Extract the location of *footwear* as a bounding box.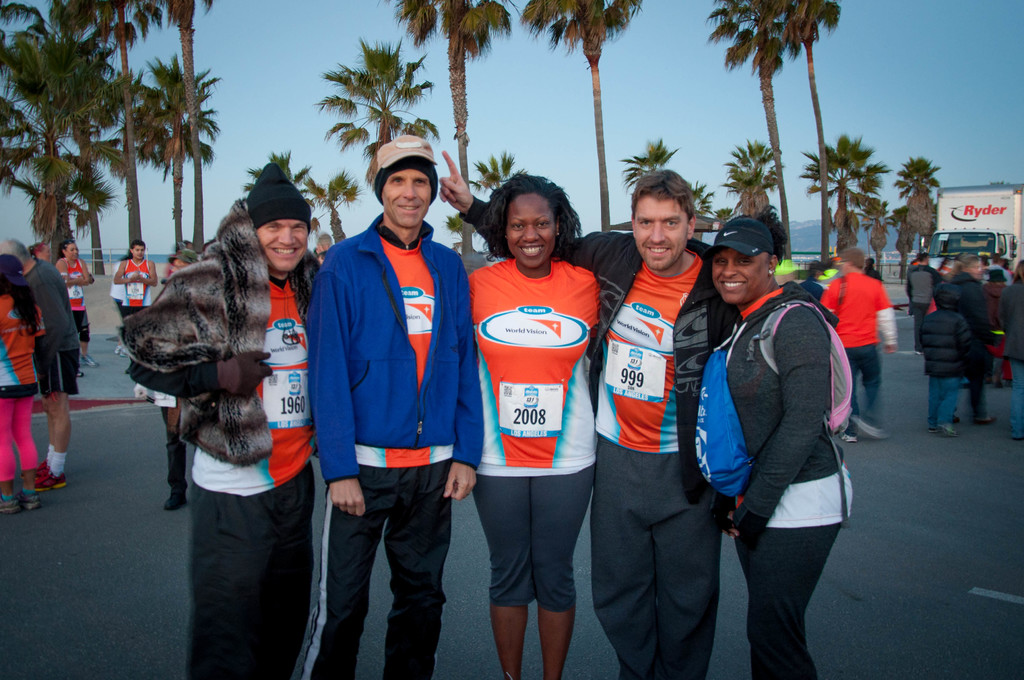
928 426 938 434.
